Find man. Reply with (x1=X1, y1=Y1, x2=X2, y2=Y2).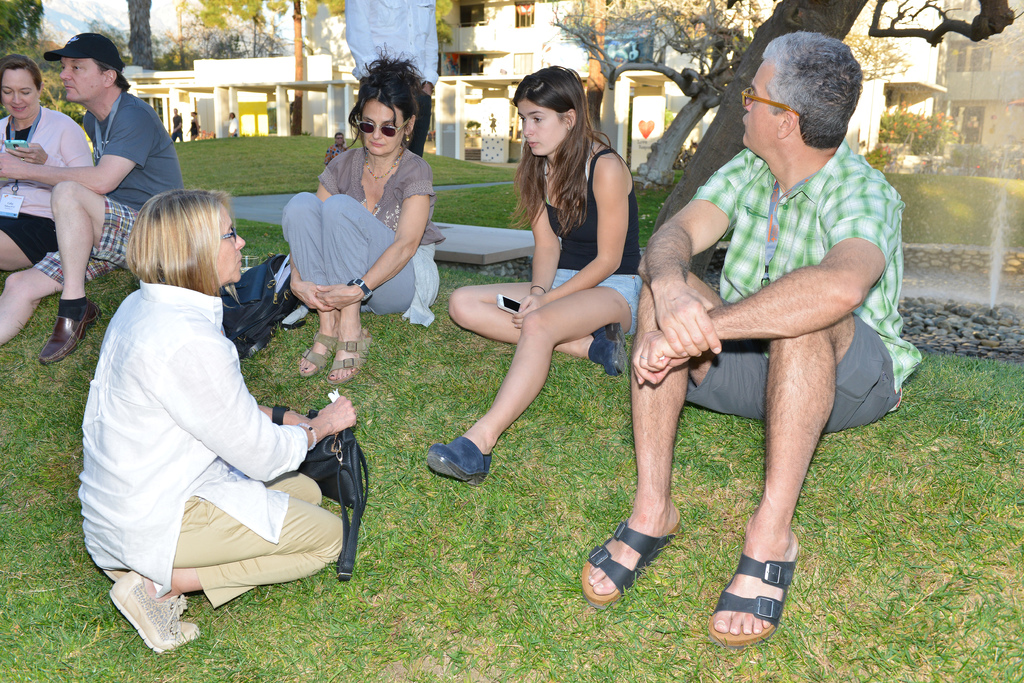
(x1=579, y1=29, x2=921, y2=647).
